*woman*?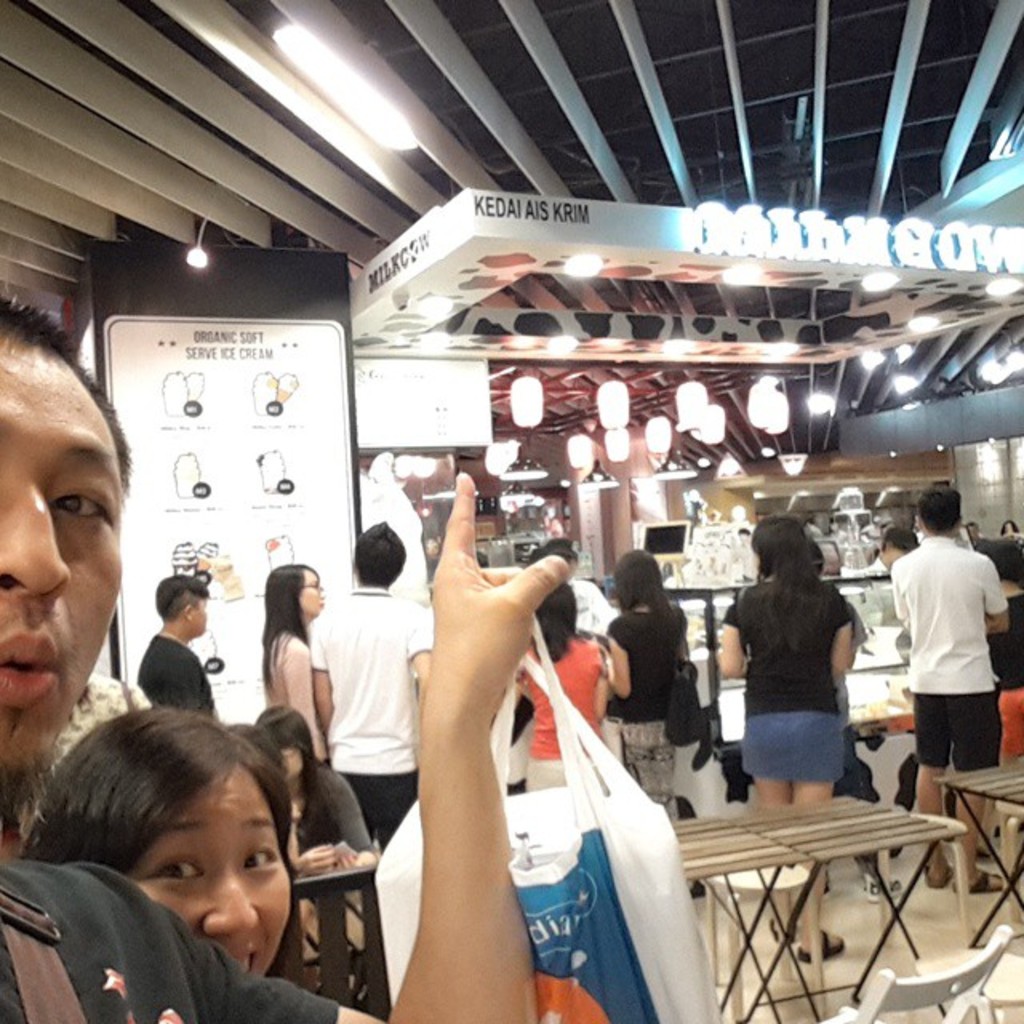
BBox(11, 699, 304, 994)
